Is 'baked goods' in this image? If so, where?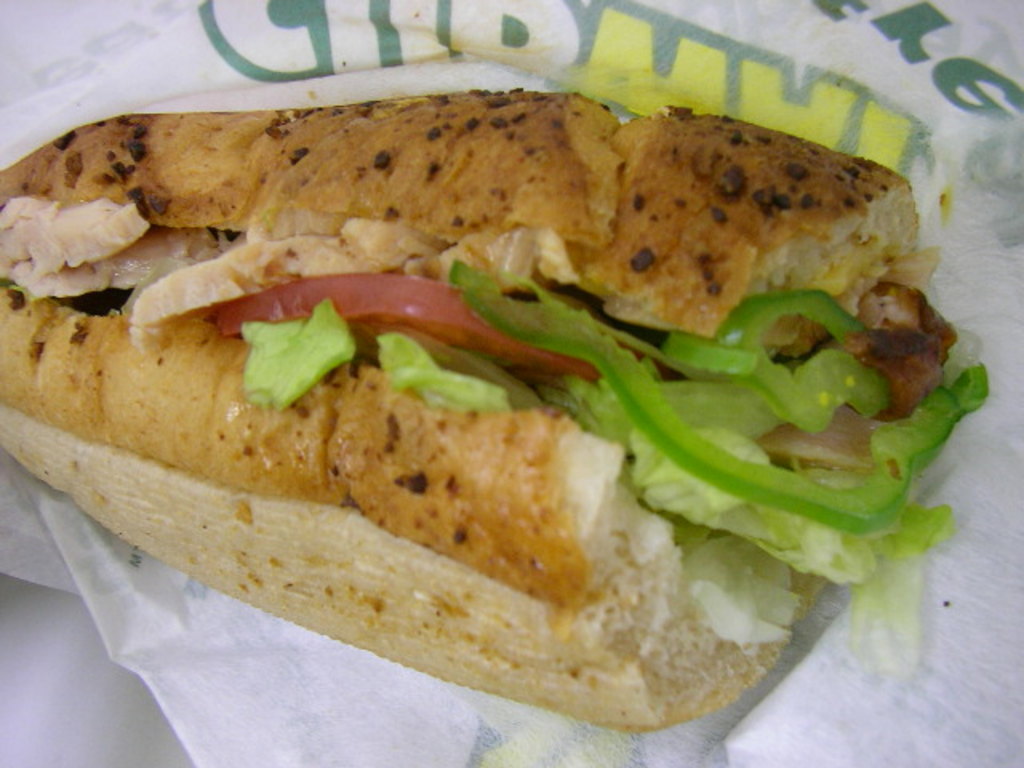
Yes, at bbox=(16, 80, 941, 749).
